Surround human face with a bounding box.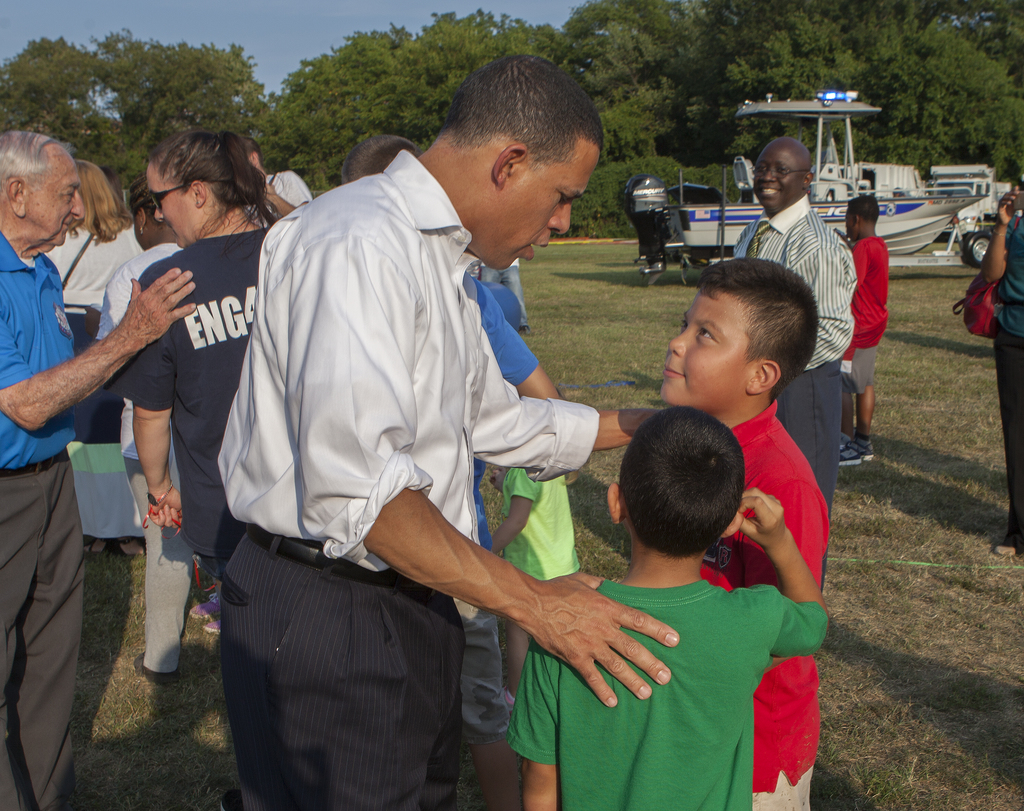
(left=472, top=138, right=602, bottom=268).
